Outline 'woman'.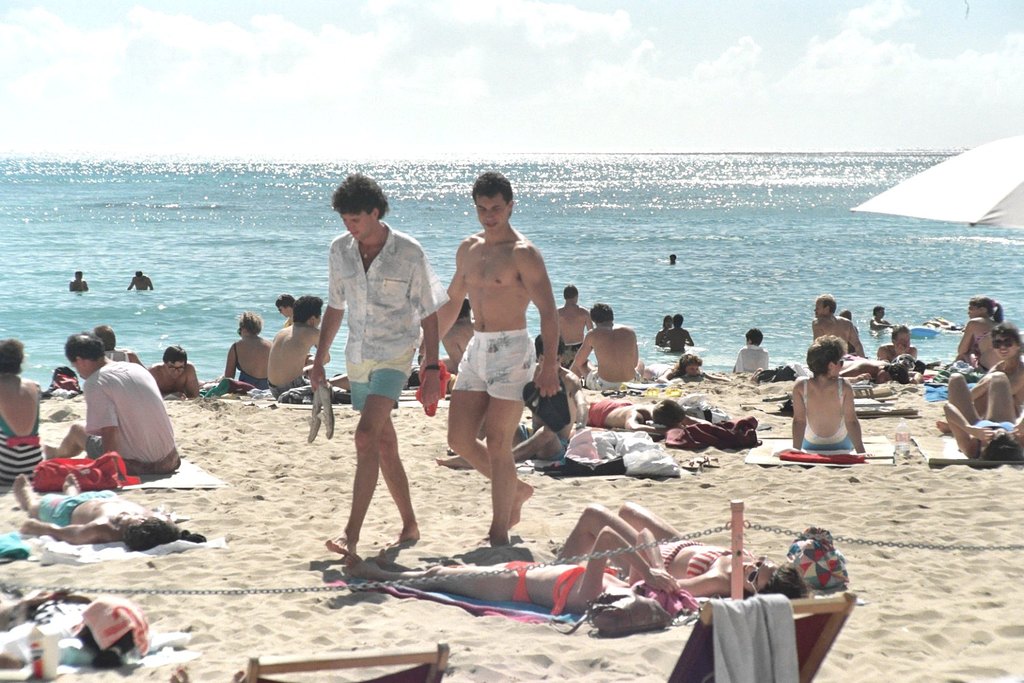
Outline: {"x1": 0, "y1": 340, "x2": 43, "y2": 484}.
